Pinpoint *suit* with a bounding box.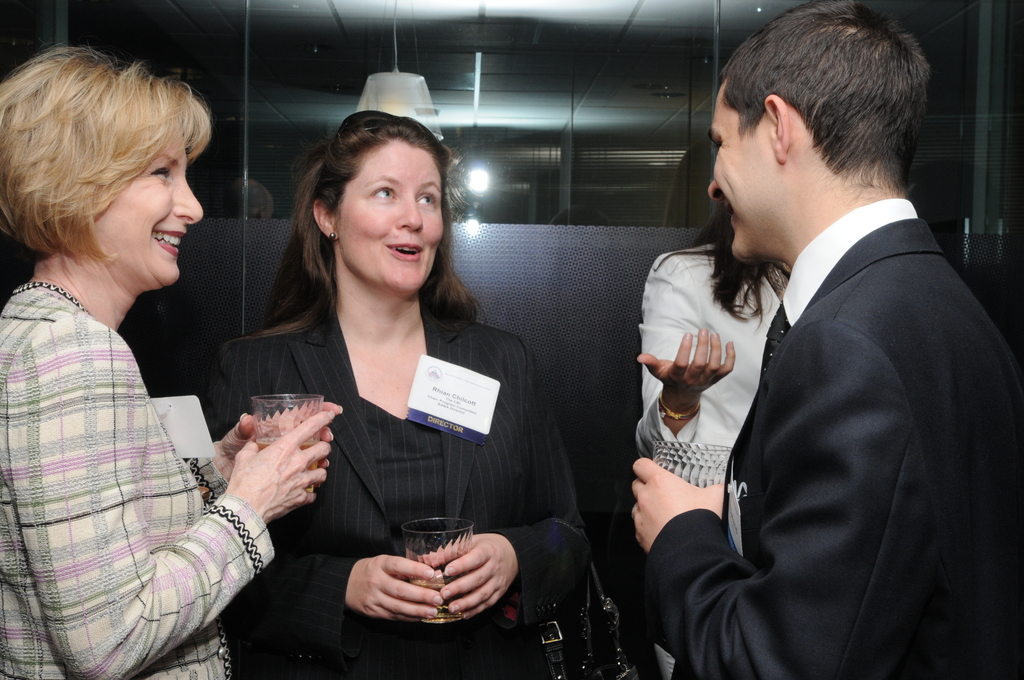
crop(632, 191, 1023, 674).
